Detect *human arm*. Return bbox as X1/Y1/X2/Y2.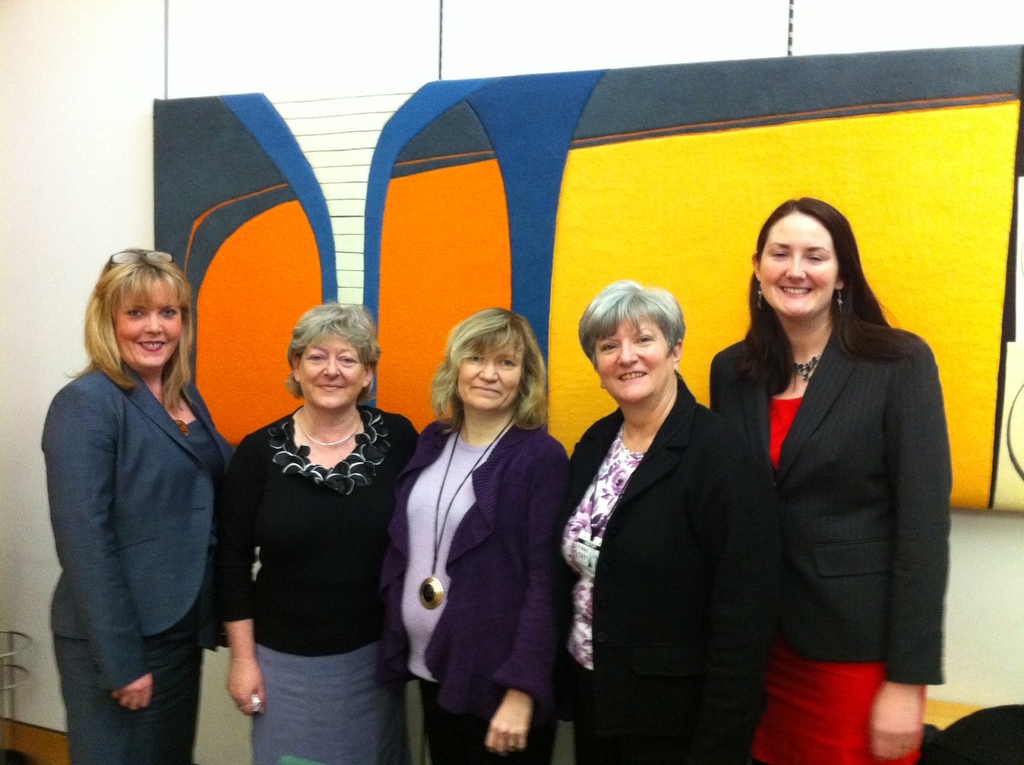
485/440/585/758.
